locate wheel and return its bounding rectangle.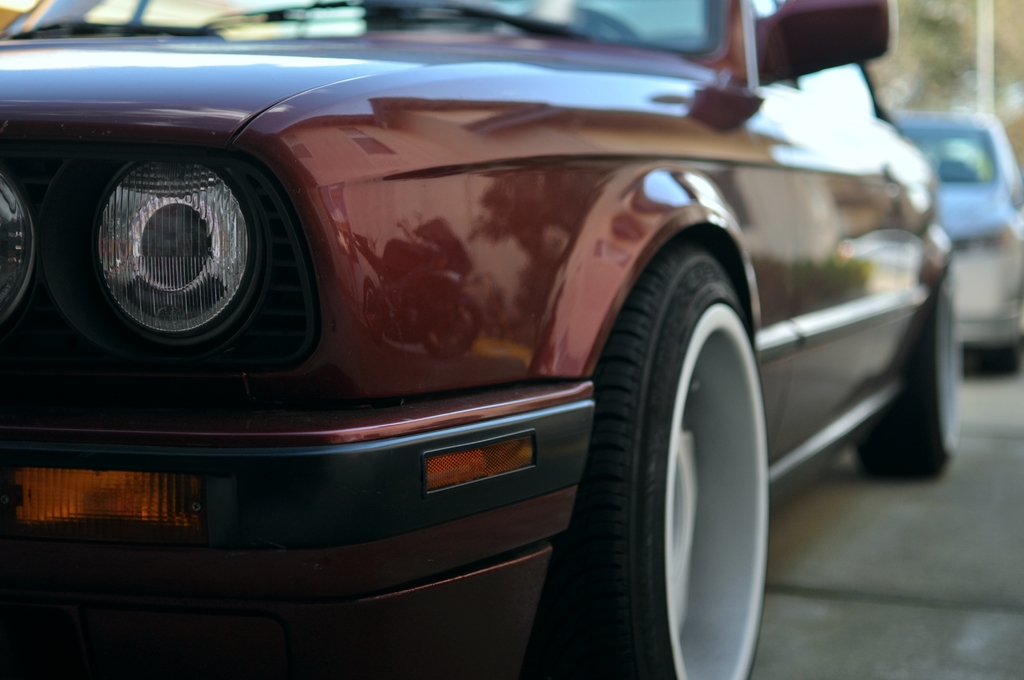
592:189:774:679.
